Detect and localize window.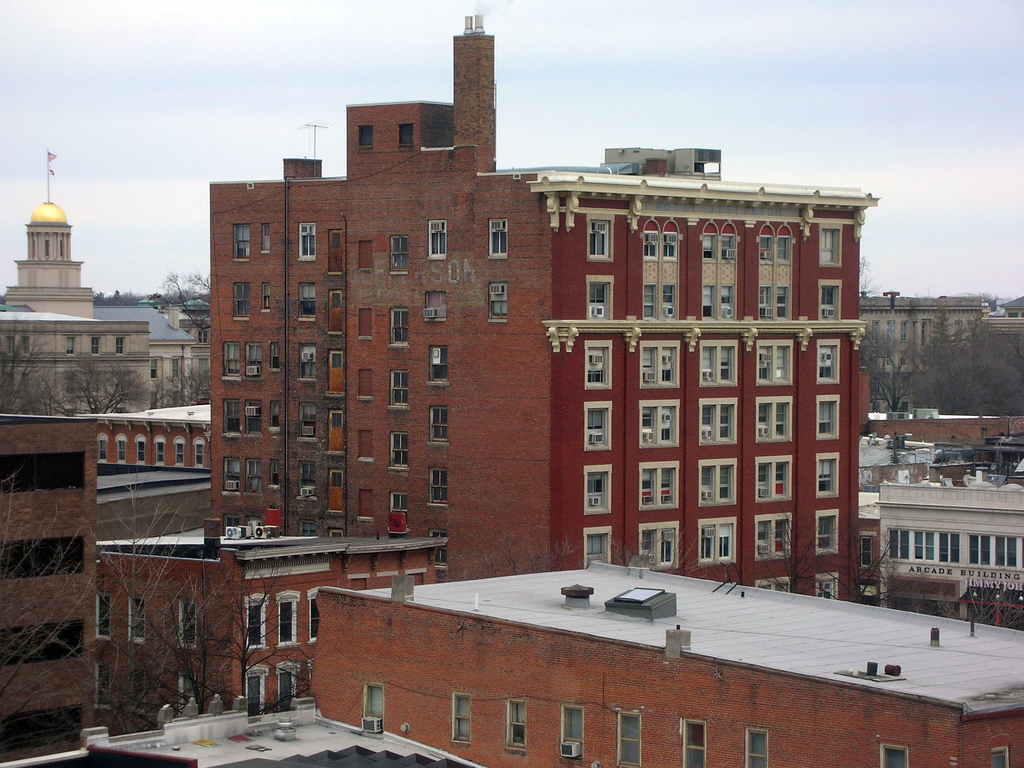
Localized at {"x1": 151, "y1": 396, "x2": 157, "y2": 409}.
